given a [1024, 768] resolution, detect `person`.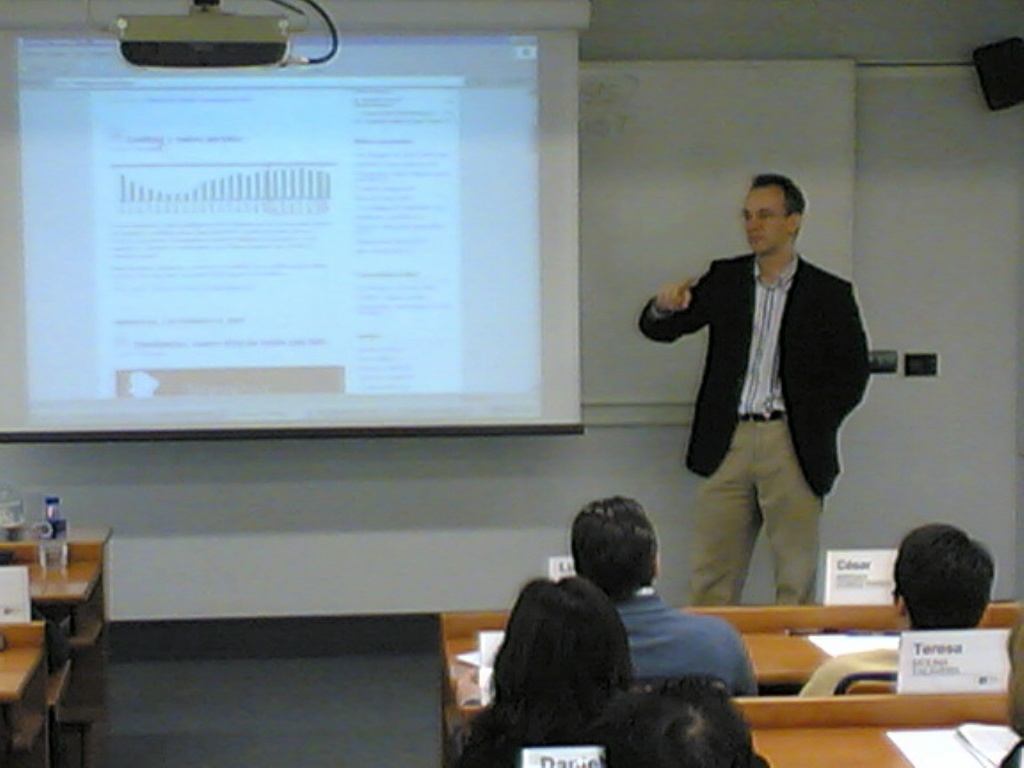
crop(597, 673, 777, 767).
